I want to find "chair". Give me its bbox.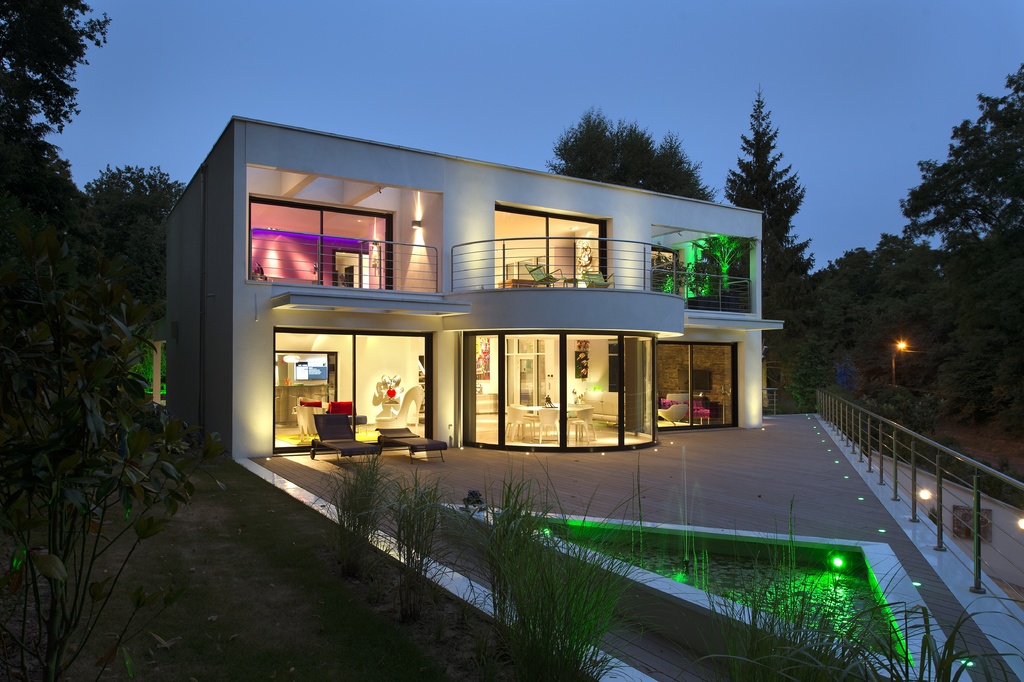
region(579, 267, 616, 288).
